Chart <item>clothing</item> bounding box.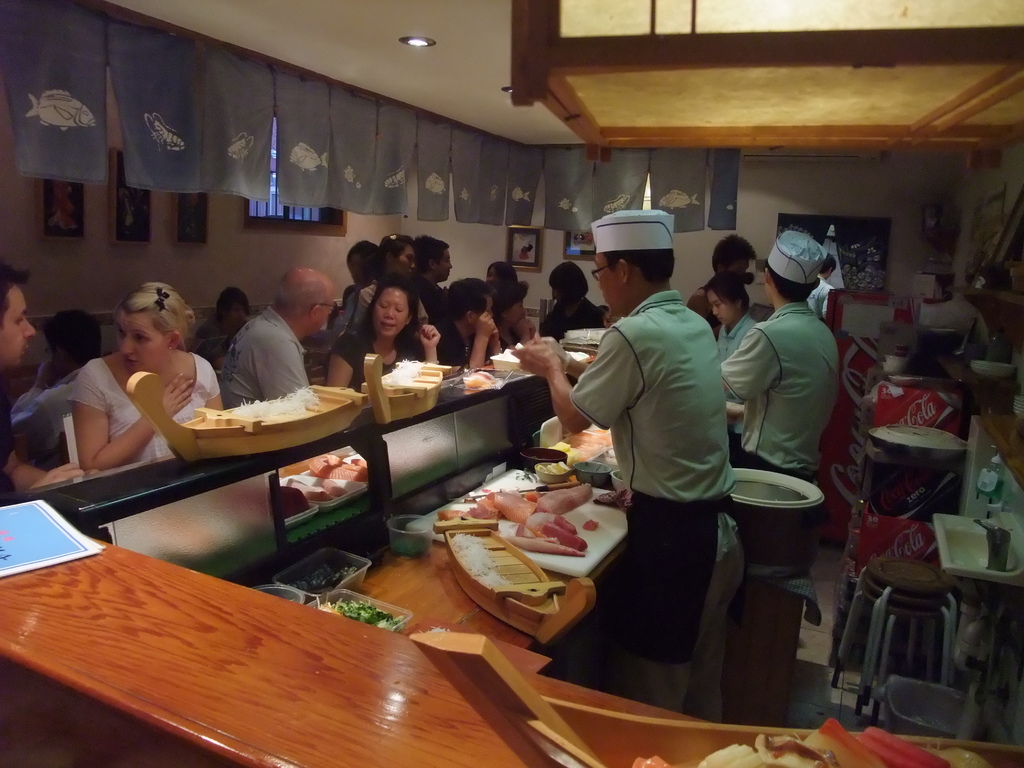
Charted: locate(214, 306, 317, 405).
